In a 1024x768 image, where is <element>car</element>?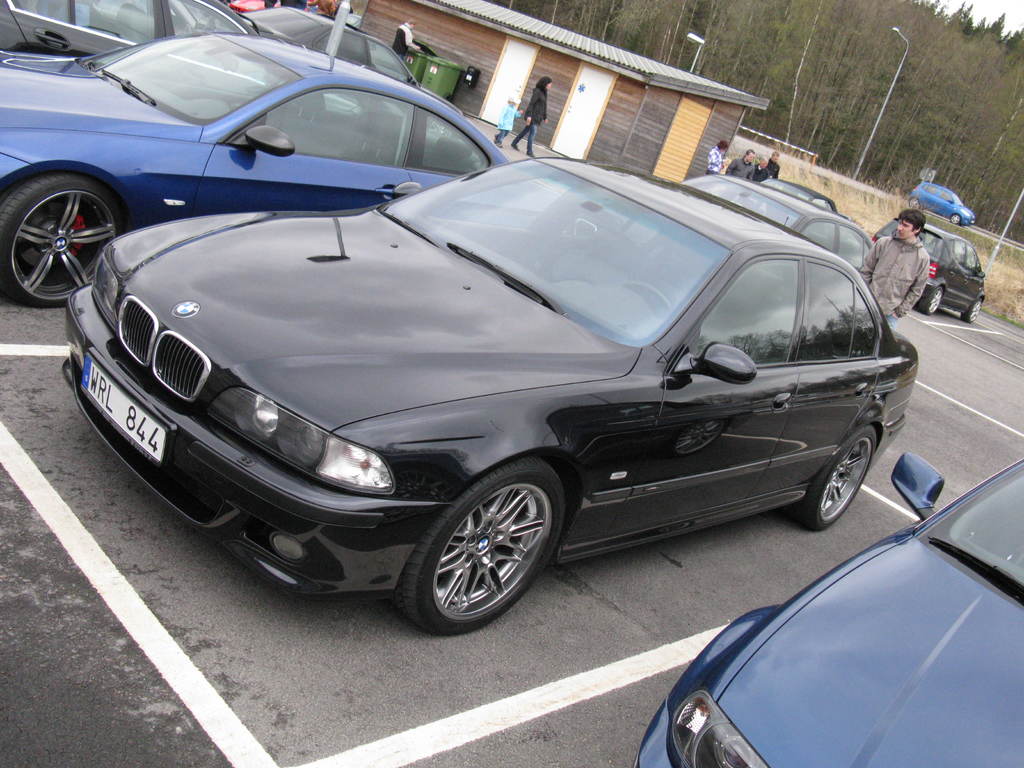
crop(678, 179, 881, 278).
